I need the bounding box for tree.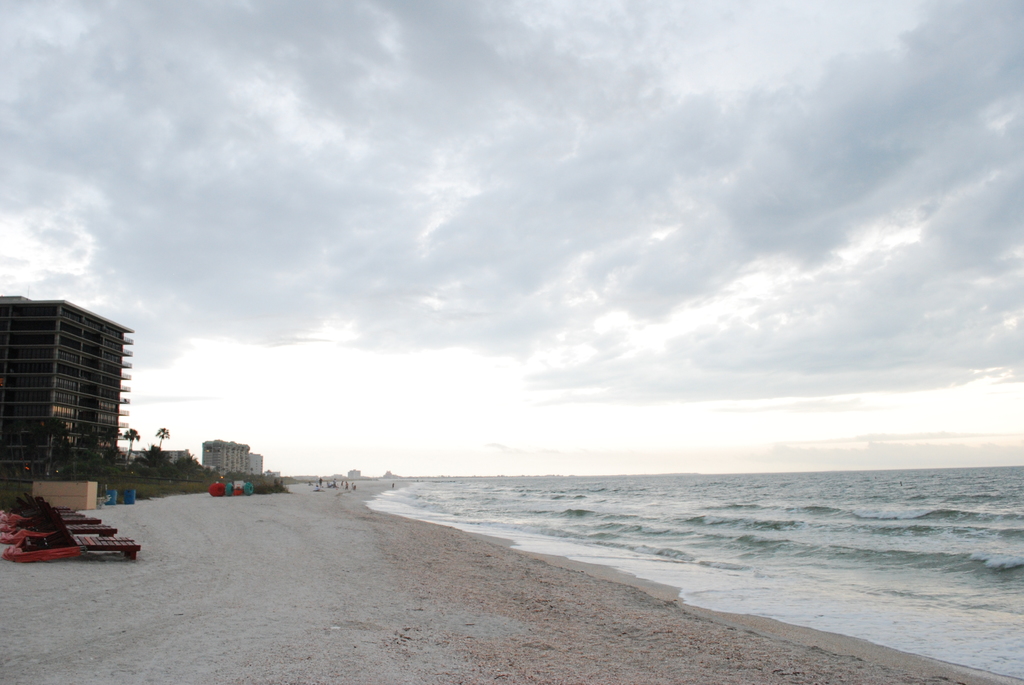
Here it is: region(124, 423, 140, 462).
